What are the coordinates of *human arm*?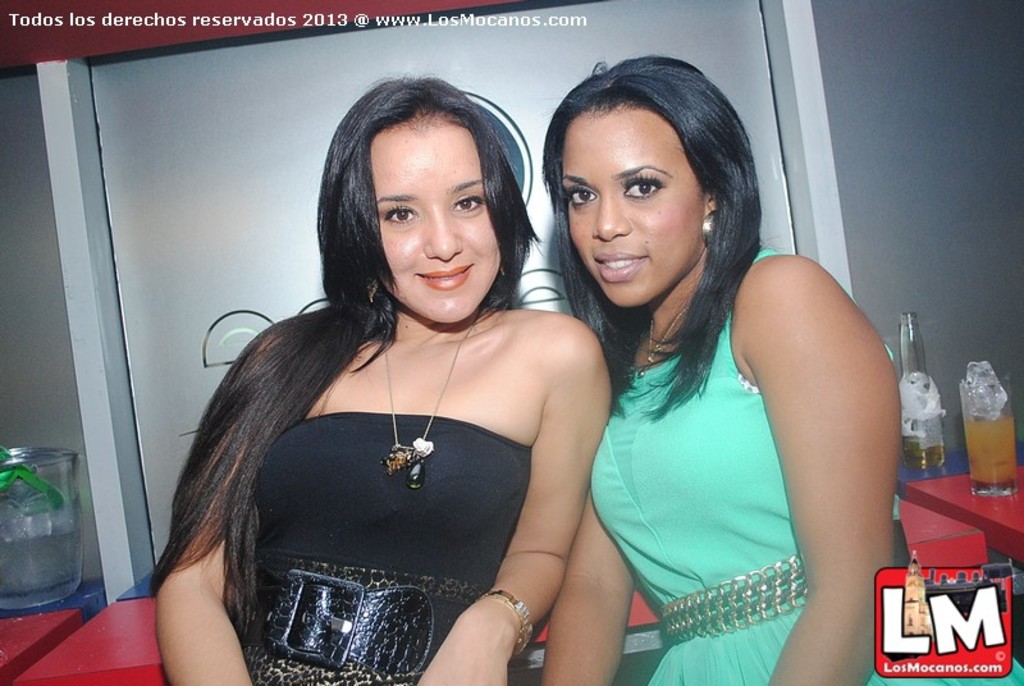
<box>541,493,637,685</box>.
